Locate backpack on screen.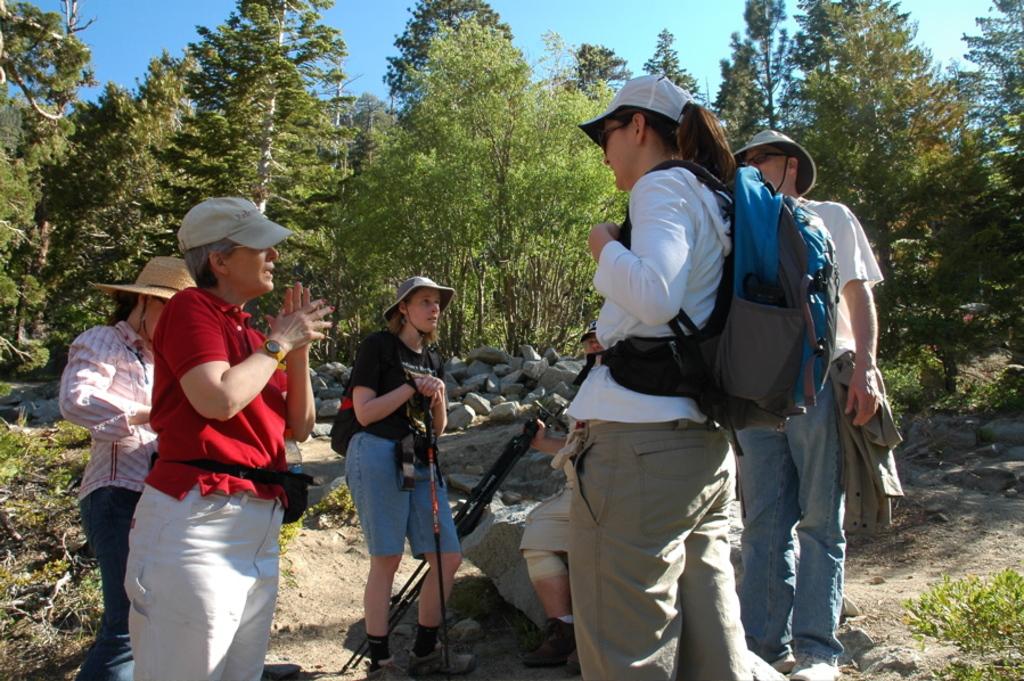
On screen at left=574, top=159, right=839, bottom=516.
